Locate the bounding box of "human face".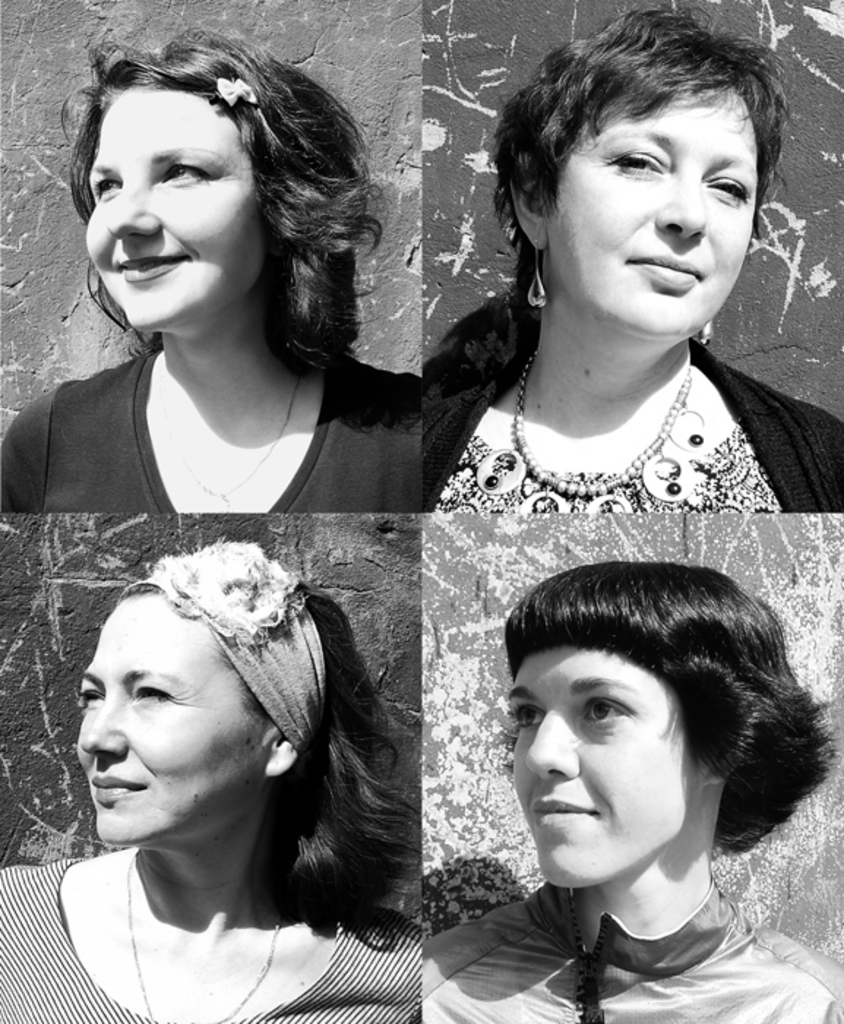
Bounding box: <region>541, 80, 759, 336</region>.
